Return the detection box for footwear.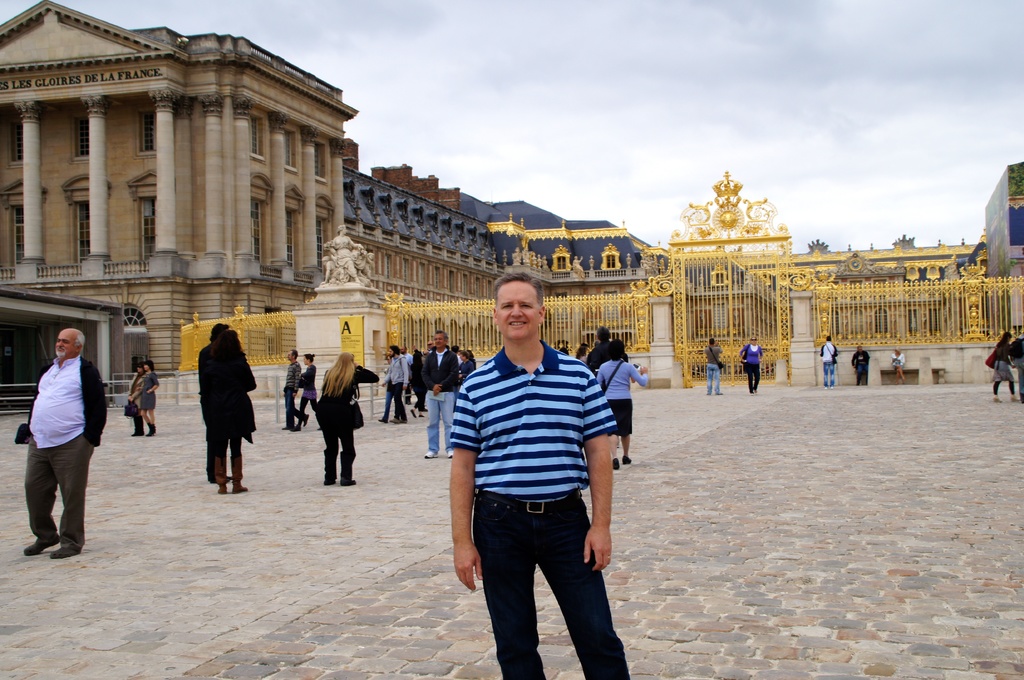
[x1=419, y1=415, x2=426, y2=422].
